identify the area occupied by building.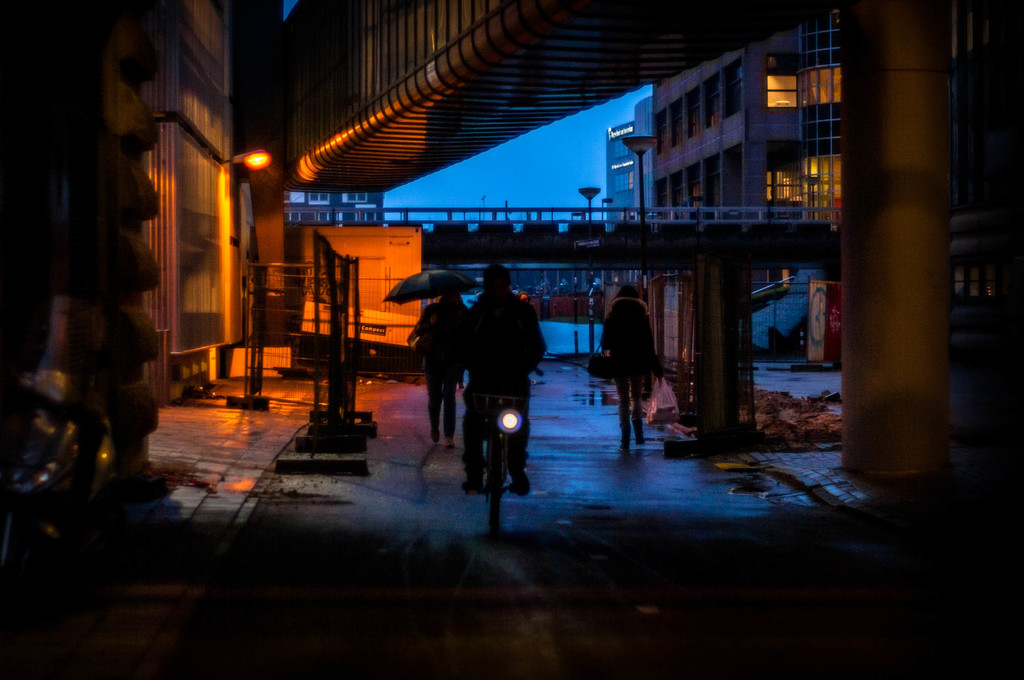
Area: <region>72, 0, 246, 408</region>.
